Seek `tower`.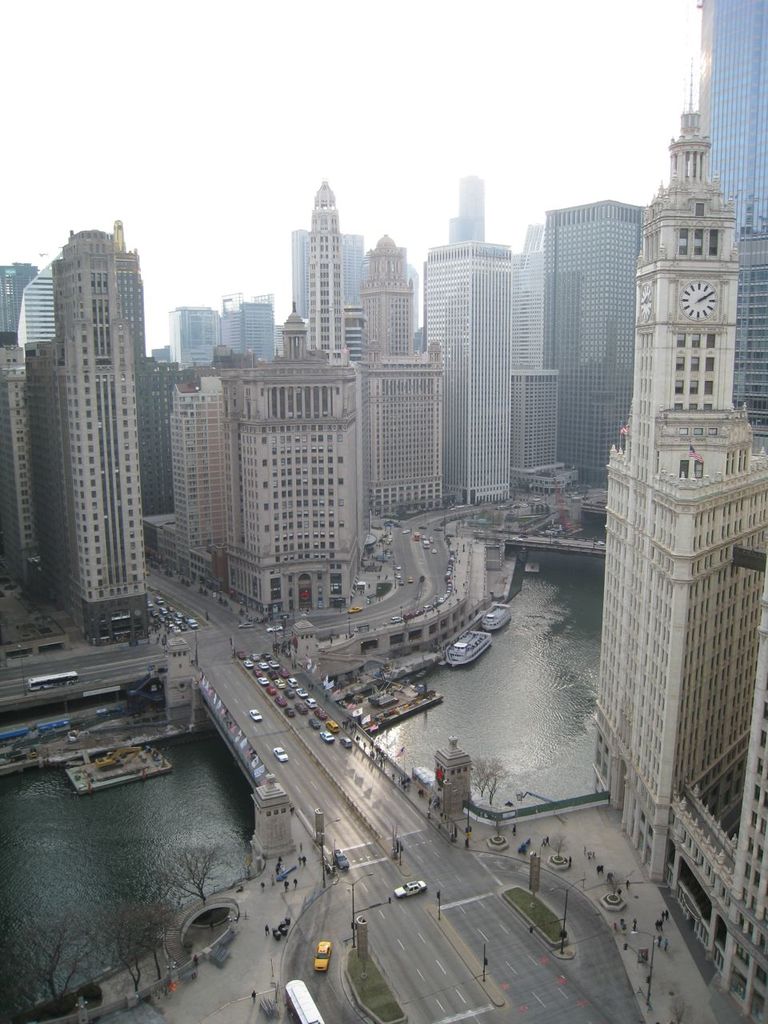
select_region(438, 741, 468, 822).
